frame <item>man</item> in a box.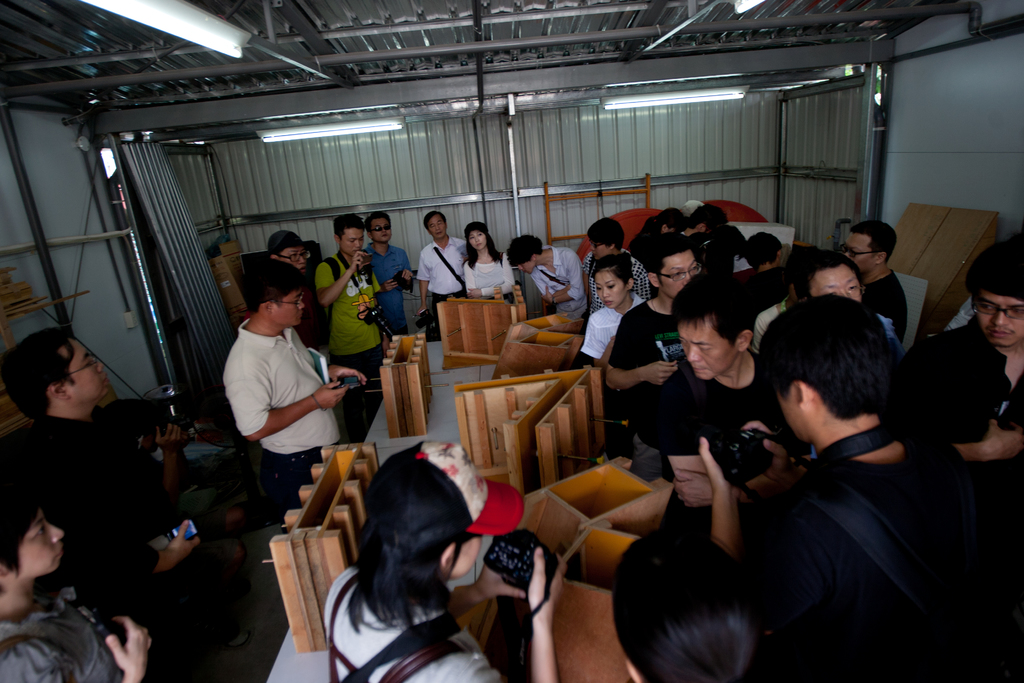
(605, 234, 714, 482).
